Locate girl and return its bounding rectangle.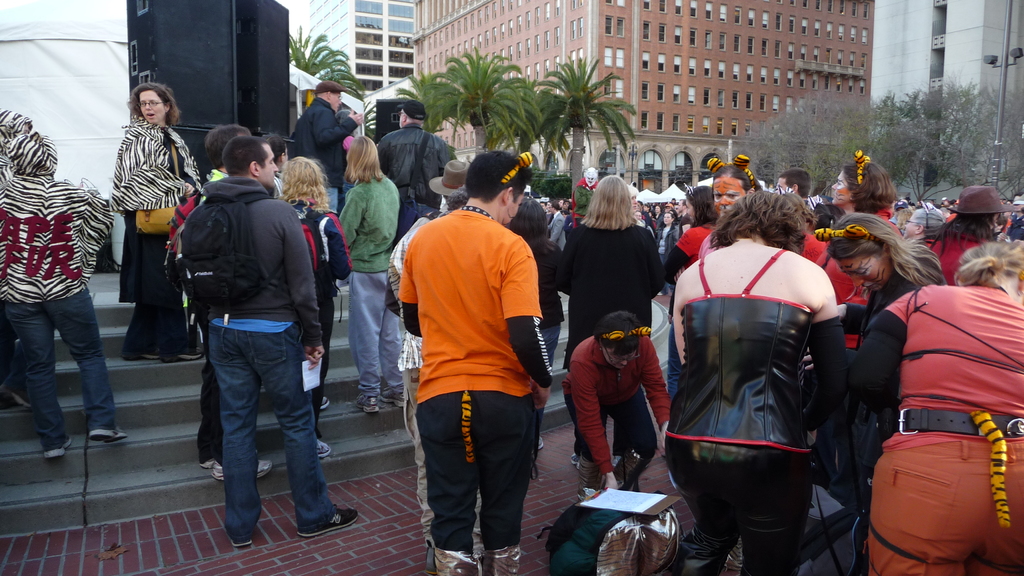
box=[337, 134, 410, 413].
